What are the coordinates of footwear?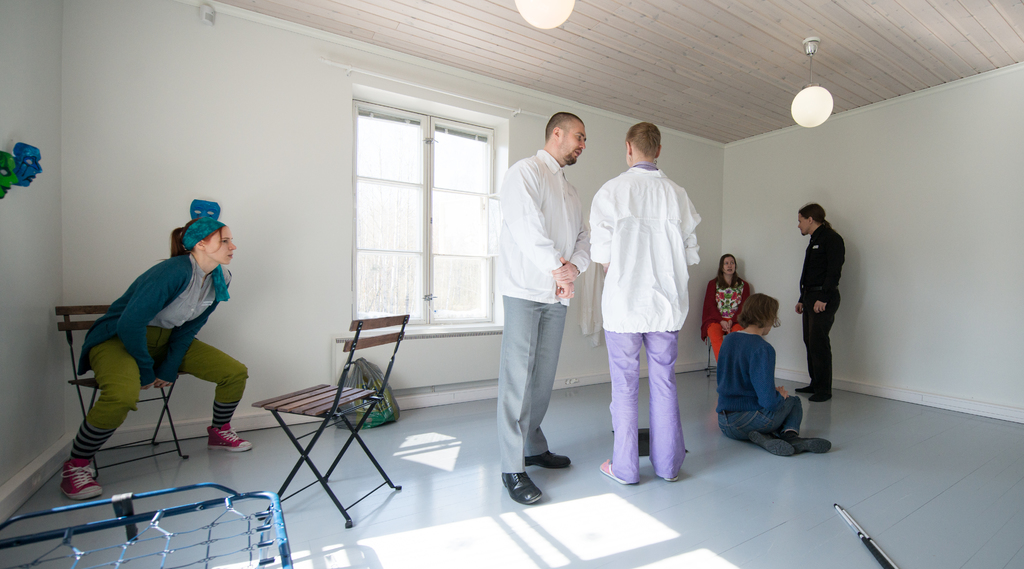
(x1=206, y1=420, x2=255, y2=451).
